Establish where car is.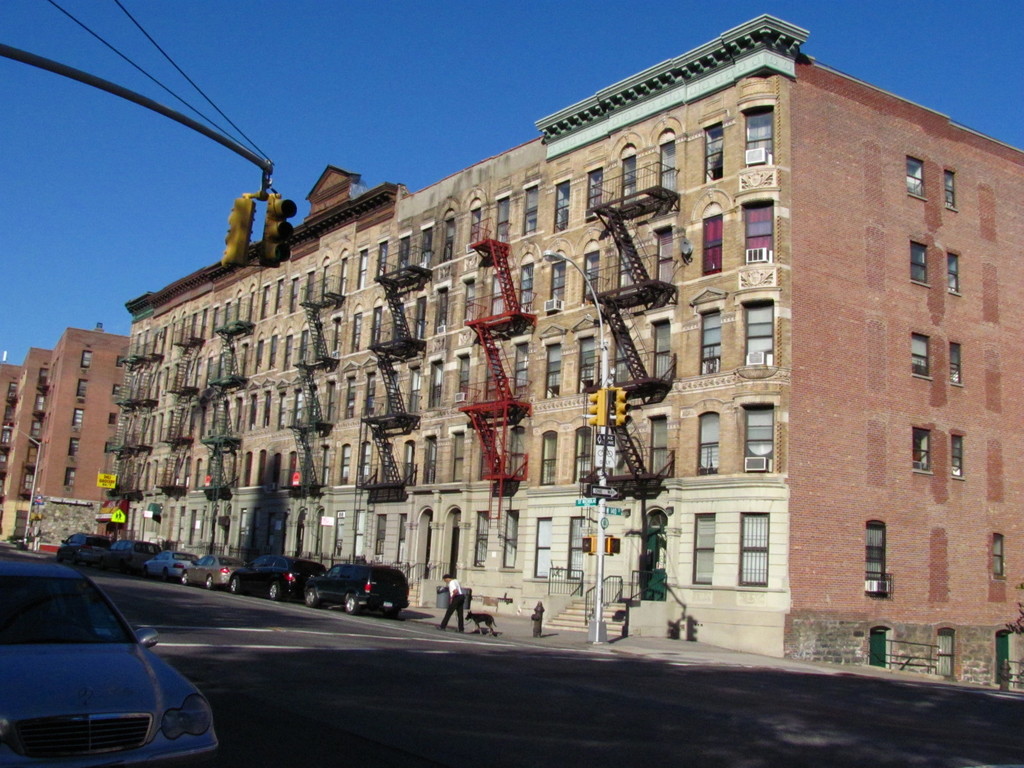
Established at left=184, top=549, right=250, bottom=590.
